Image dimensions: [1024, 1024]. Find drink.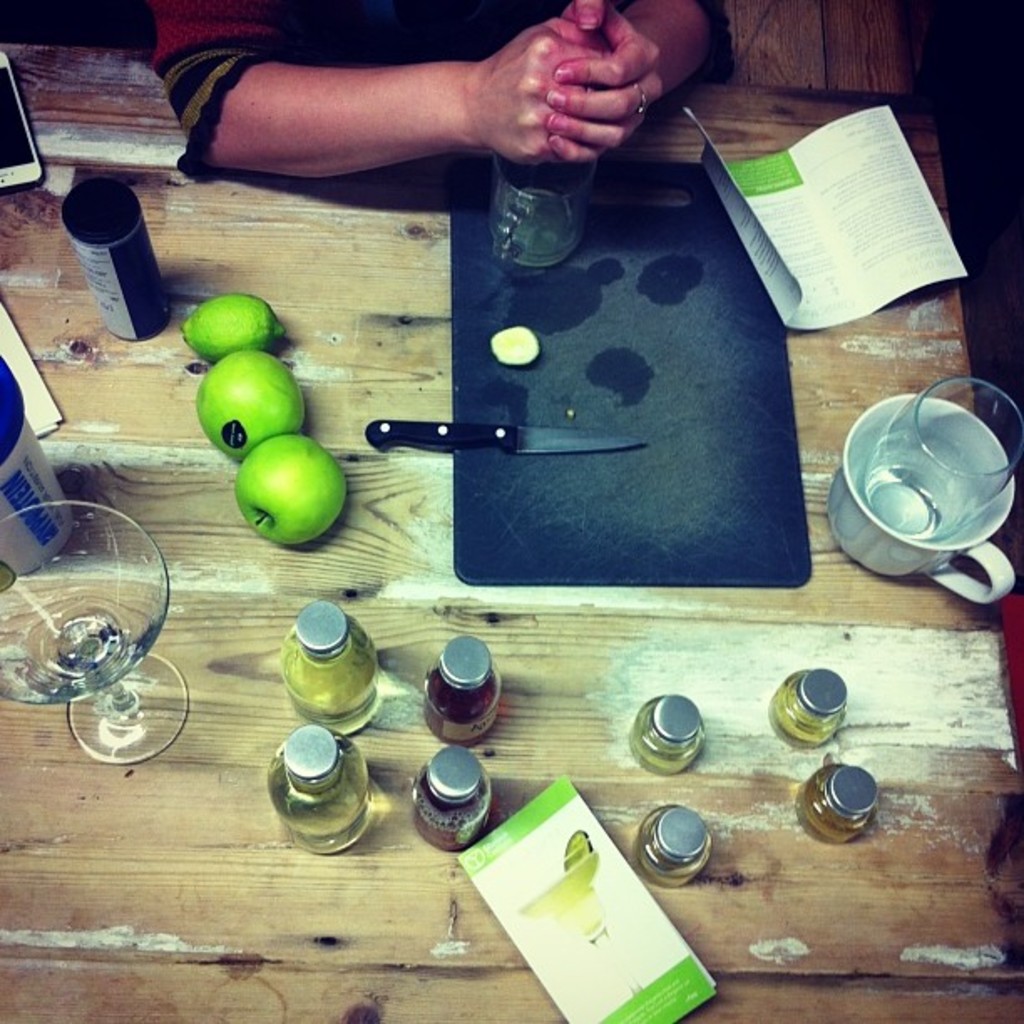
select_region(413, 736, 494, 850).
